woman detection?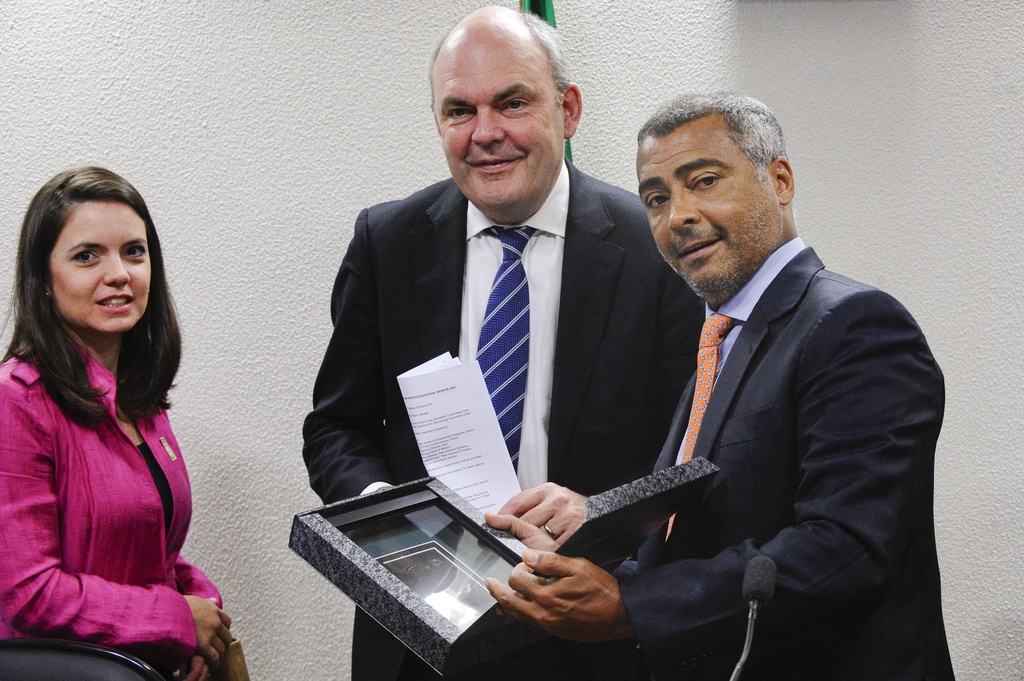
(x1=0, y1=165, x2=241, y2=680)
